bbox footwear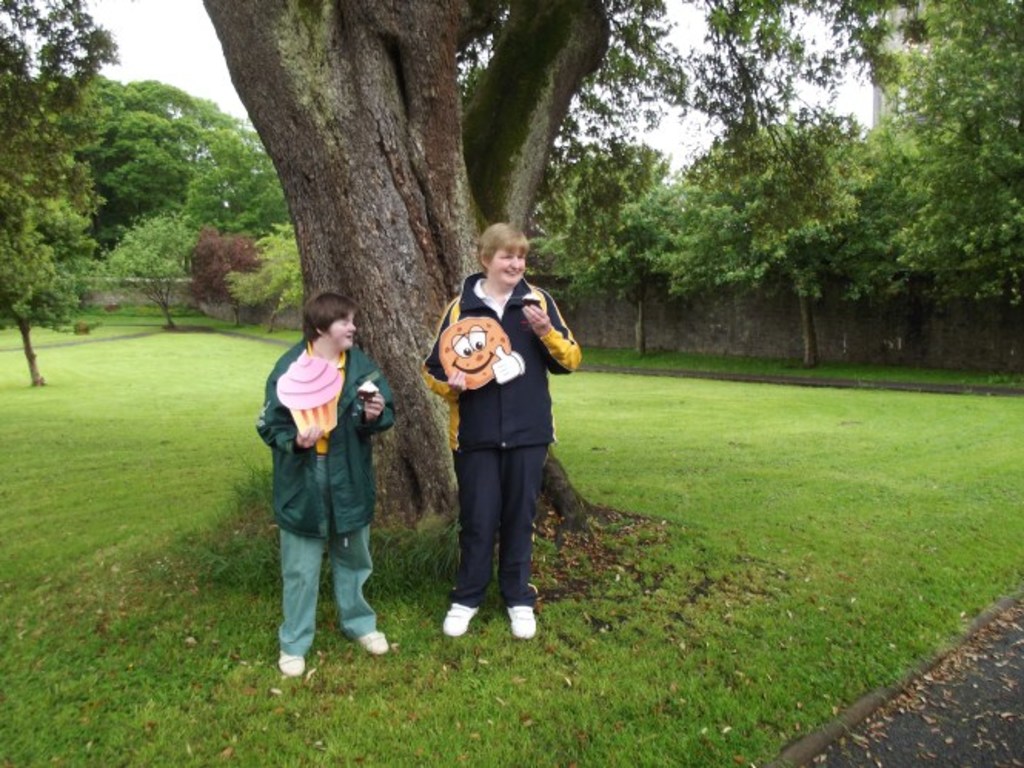
436/594/485/636
